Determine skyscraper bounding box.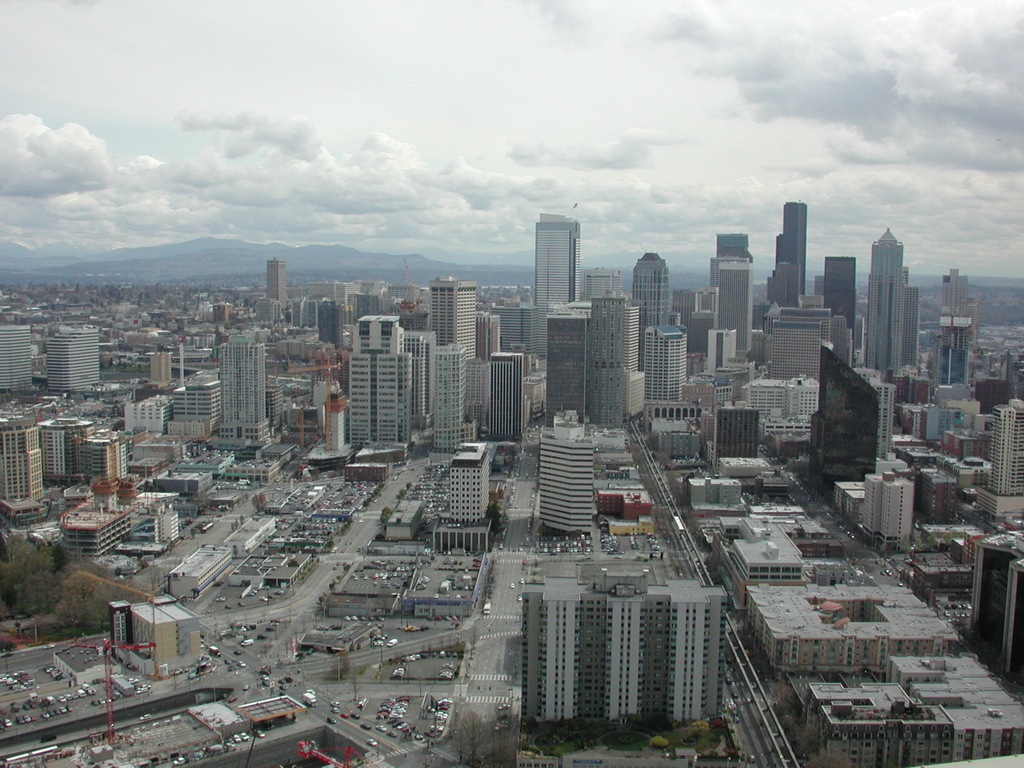
Determined: (left=703, top=322, right=746, bottom=374).
